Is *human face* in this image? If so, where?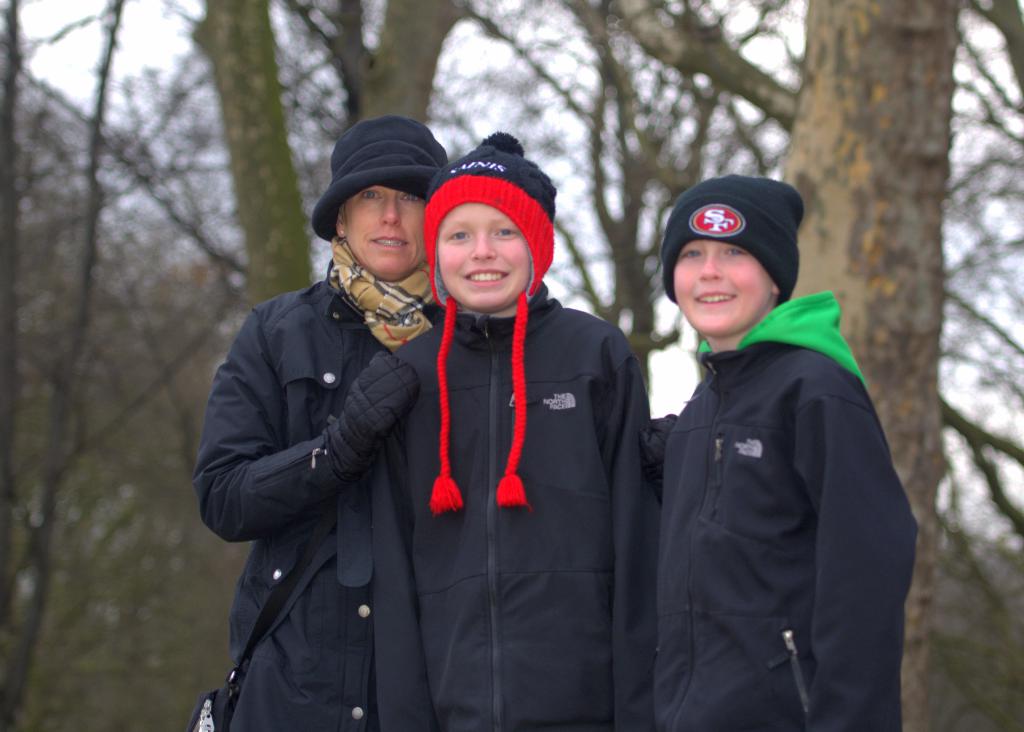
Yes, at [344,186,426,273].
